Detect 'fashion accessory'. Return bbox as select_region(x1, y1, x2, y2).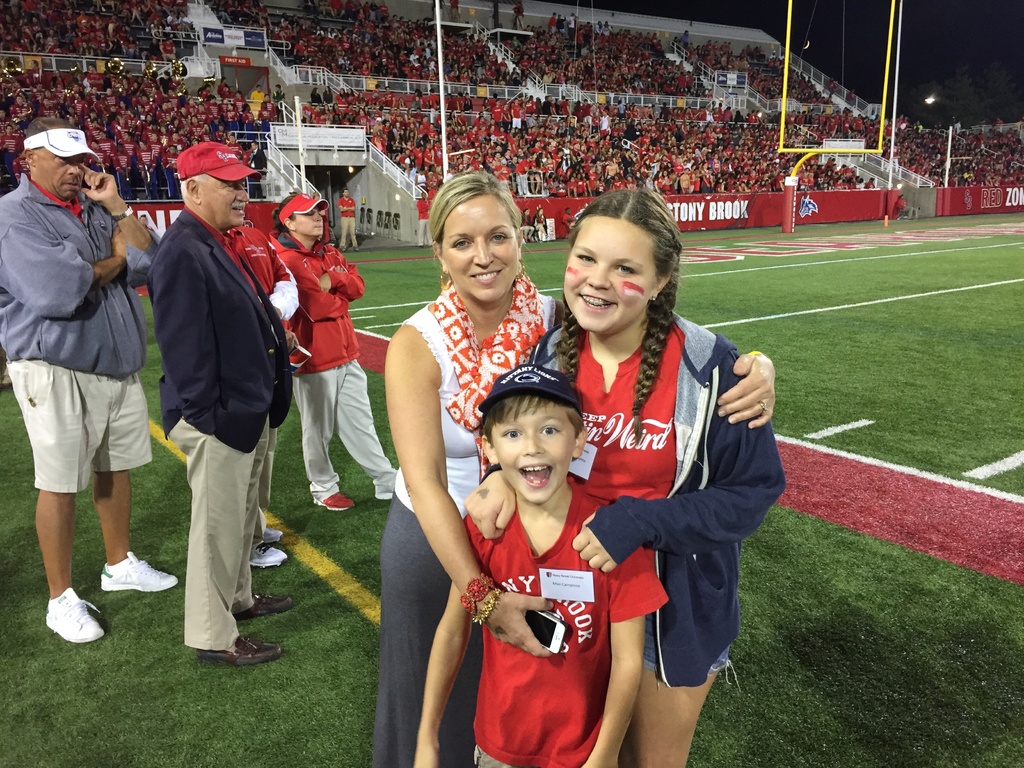
select_region(100, 550, 179, 595).
